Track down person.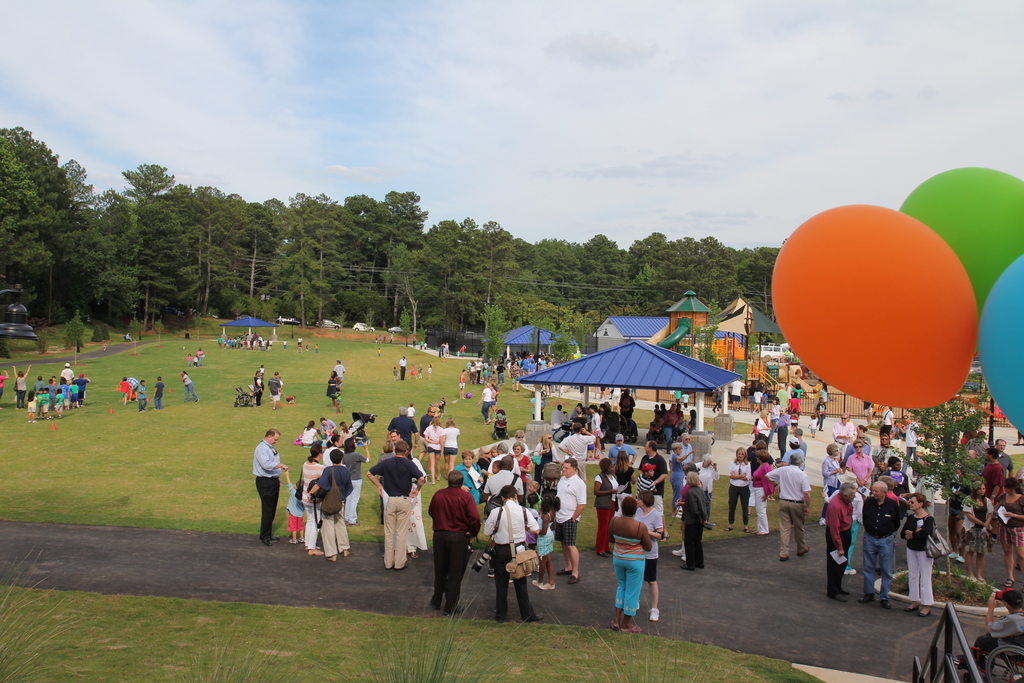
Tracked to bbox=(339, 418, 355, 440).
